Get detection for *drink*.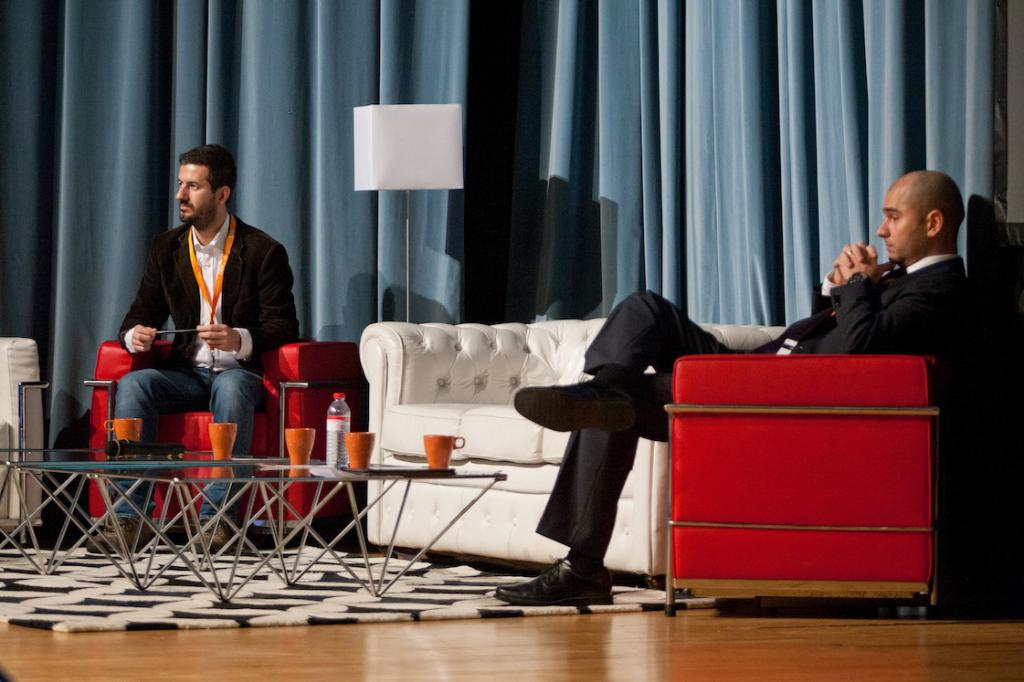
Detection: bbox=(326, 394, 350, 468).
